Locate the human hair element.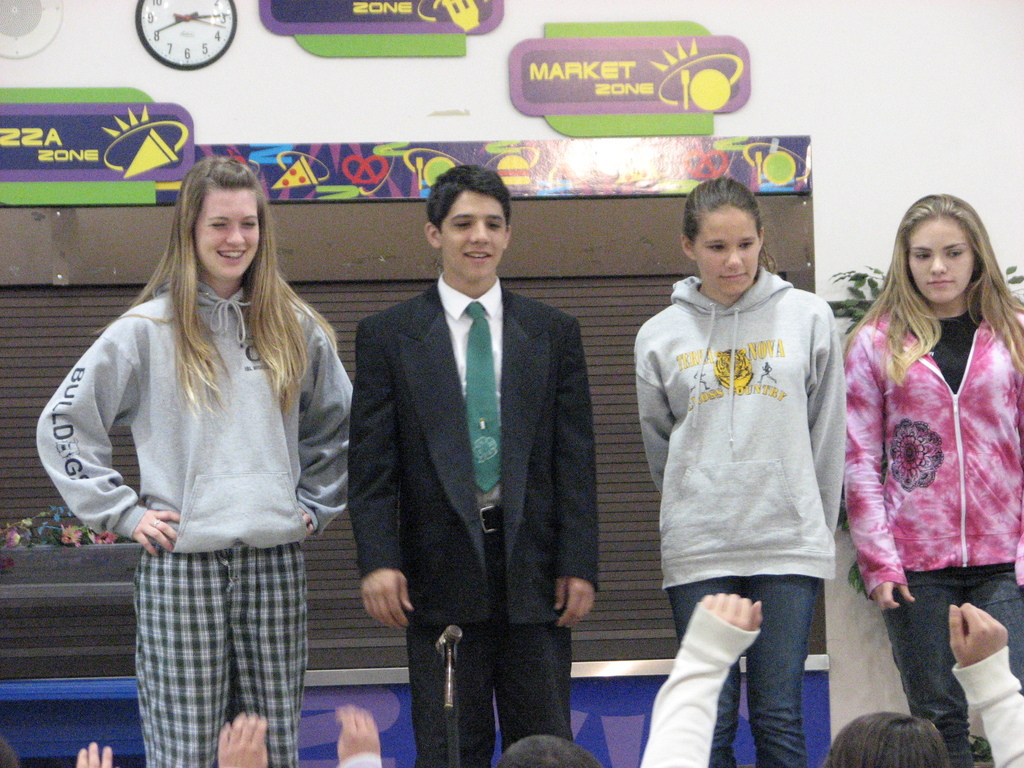
Element bbox: pyautogui.locateOnScreen(884, 195, 1009, 371).
